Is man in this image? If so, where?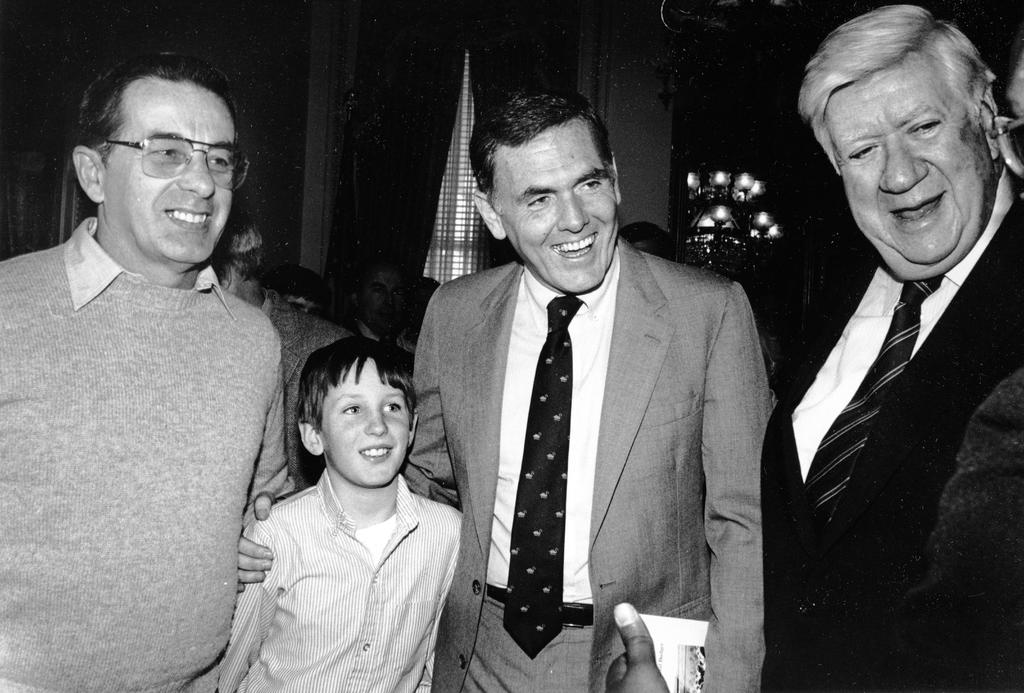
Yes, at (left=396, top=74, right=769, bottom=692).
